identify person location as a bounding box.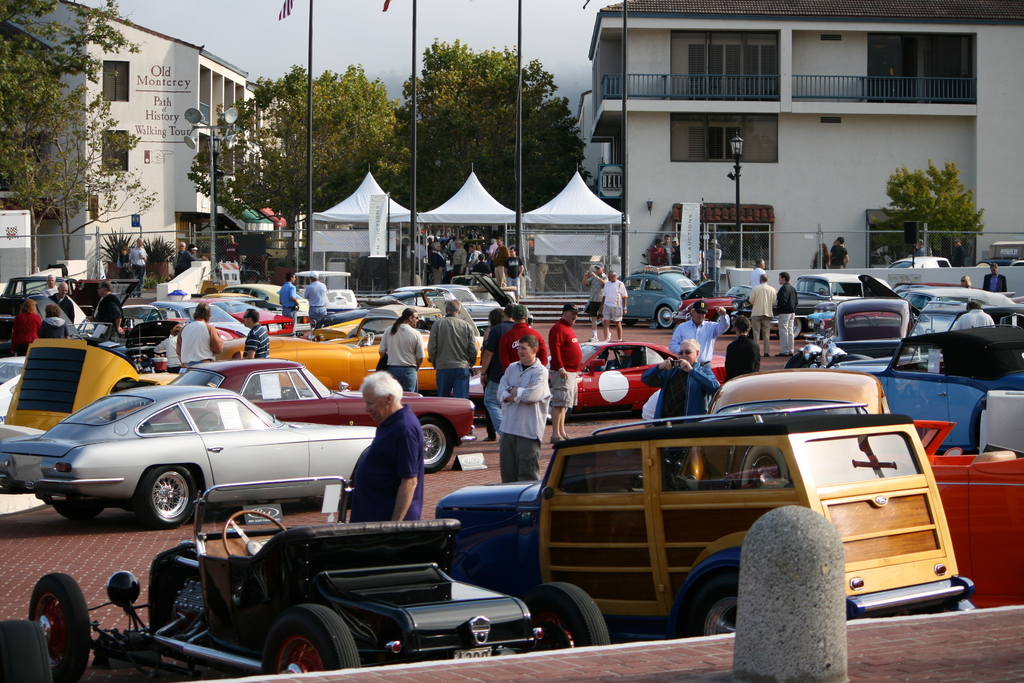
detection(814, 244, 830, 272).
